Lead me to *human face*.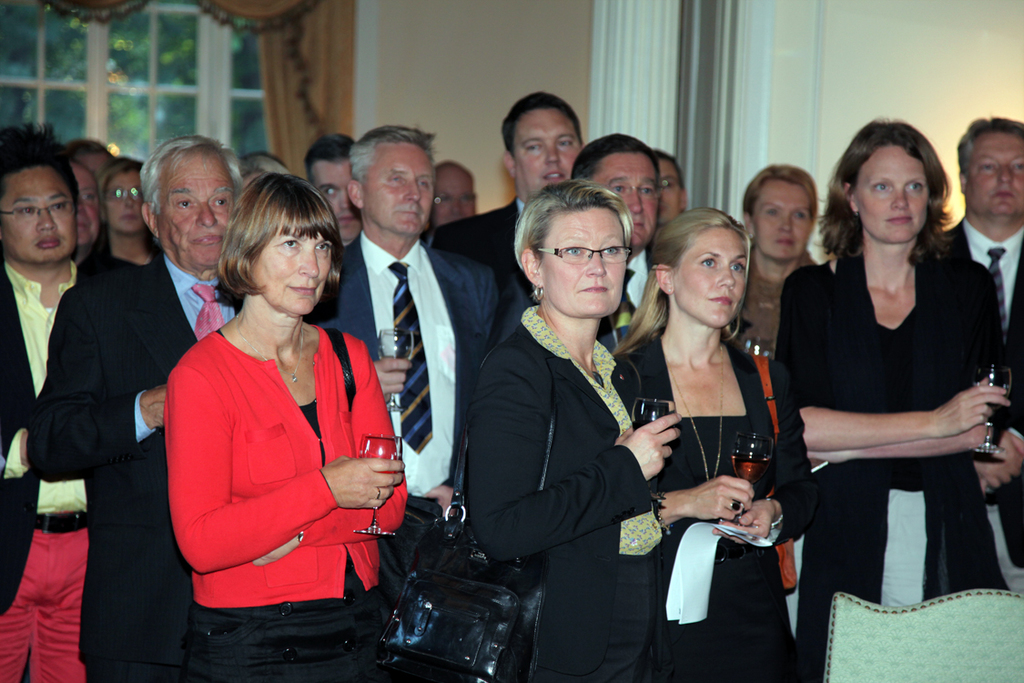
Lead to locate(309, 158, 360, 240).
